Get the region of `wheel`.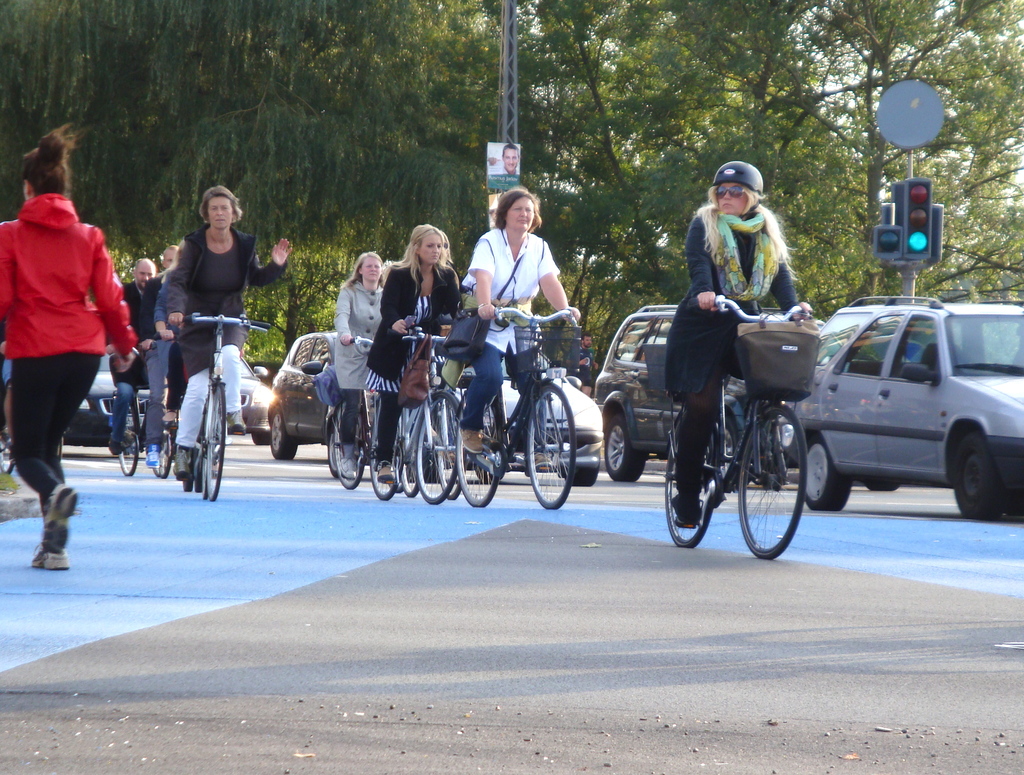
bbox=[743, 415, 812, 549].
